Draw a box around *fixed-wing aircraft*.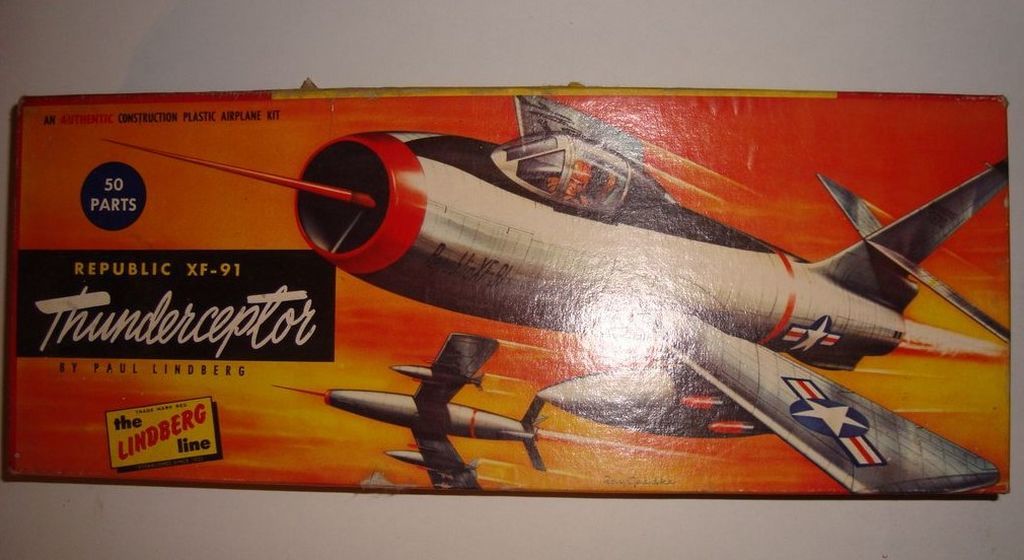
<region>269, 329, 550, 489</region>.
